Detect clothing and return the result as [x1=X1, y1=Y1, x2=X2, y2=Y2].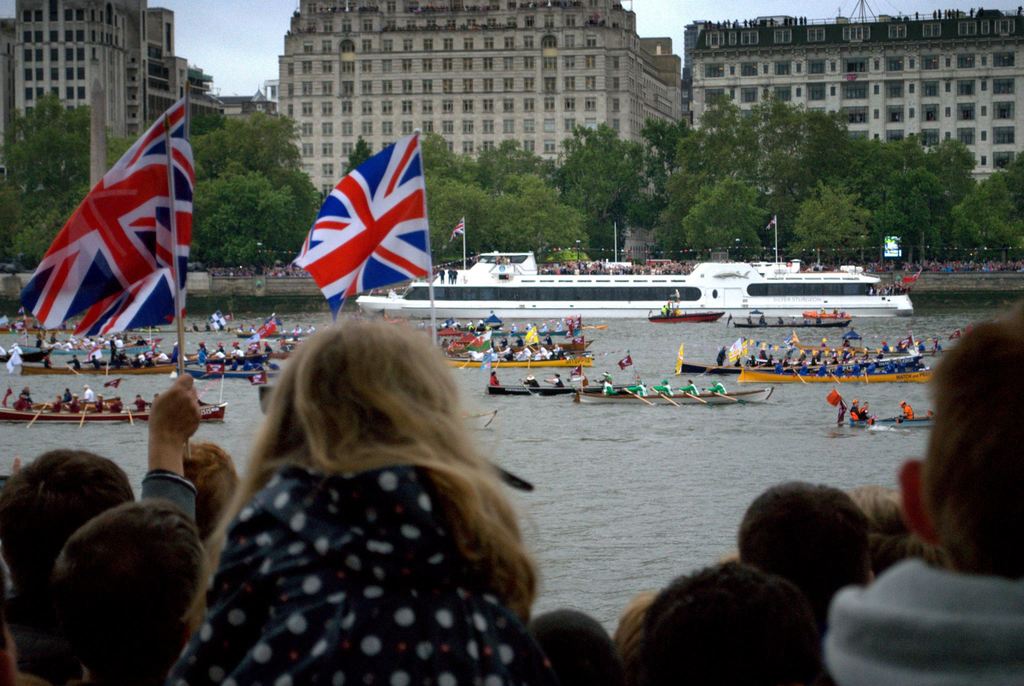
[x1=572, y1=375, x2=589, y2=387].
